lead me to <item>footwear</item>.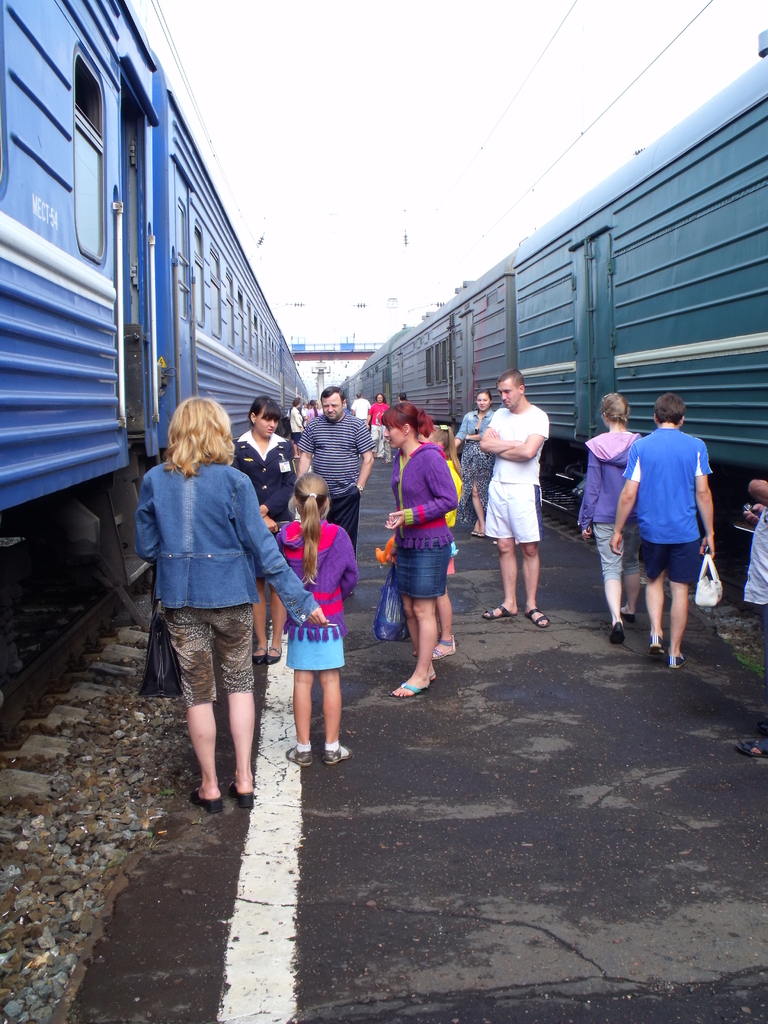
Lead to rect(287, 748, 314, 765).
